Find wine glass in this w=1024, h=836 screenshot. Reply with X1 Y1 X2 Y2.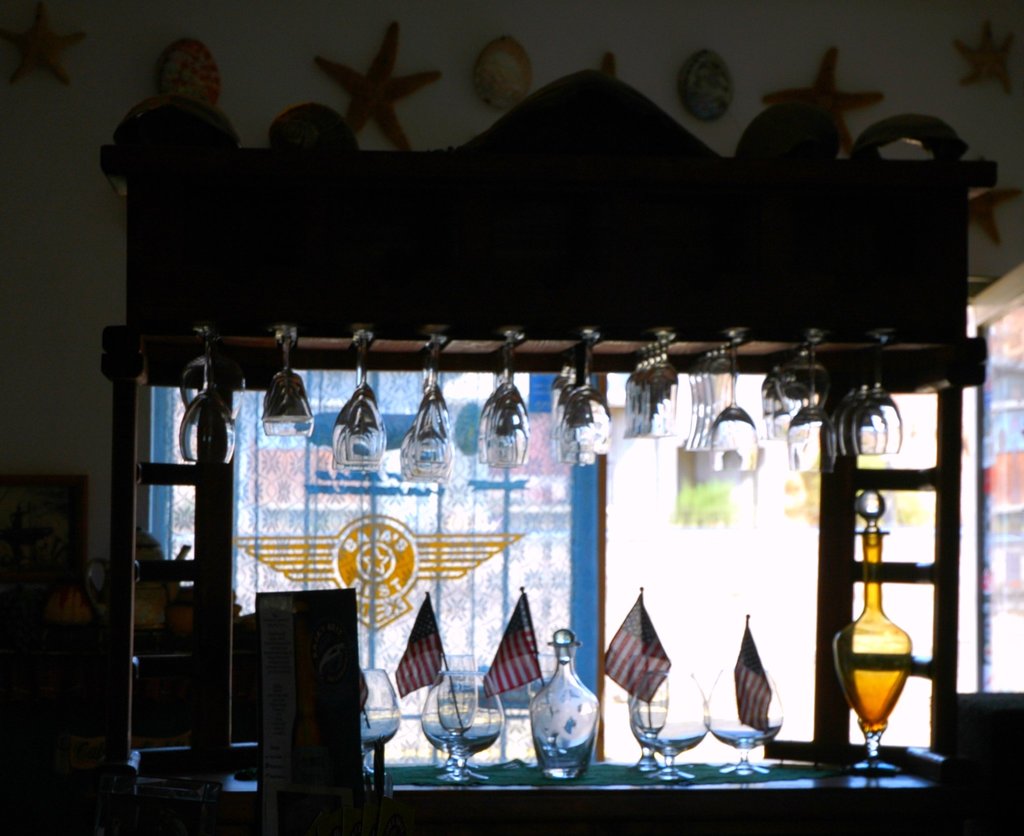
856 332 906 454.
